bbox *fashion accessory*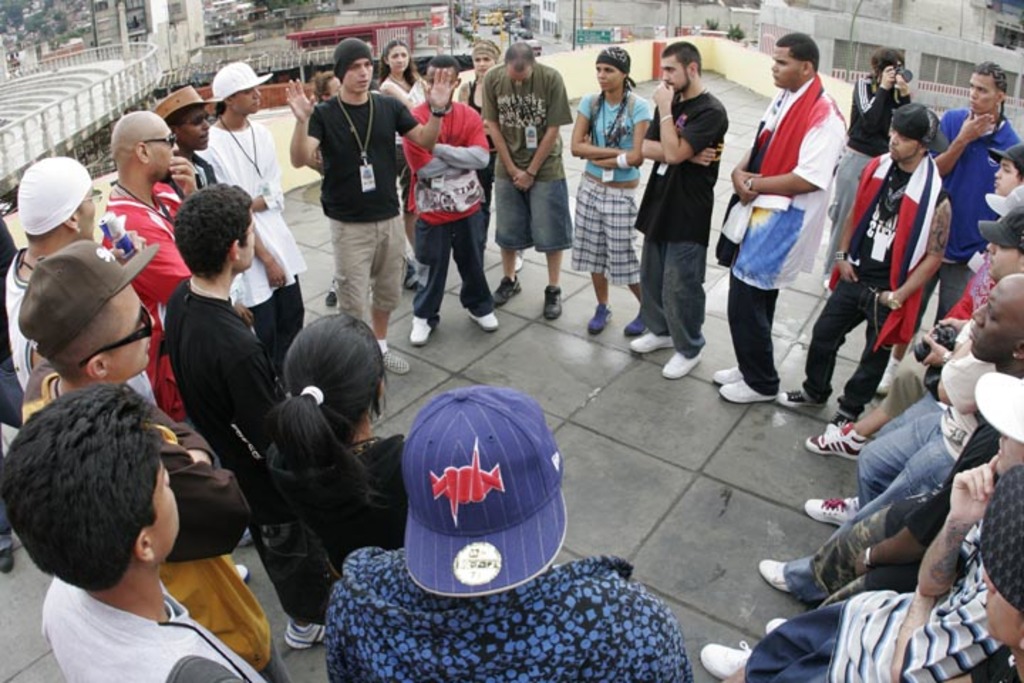
(986,468,1023,610)
